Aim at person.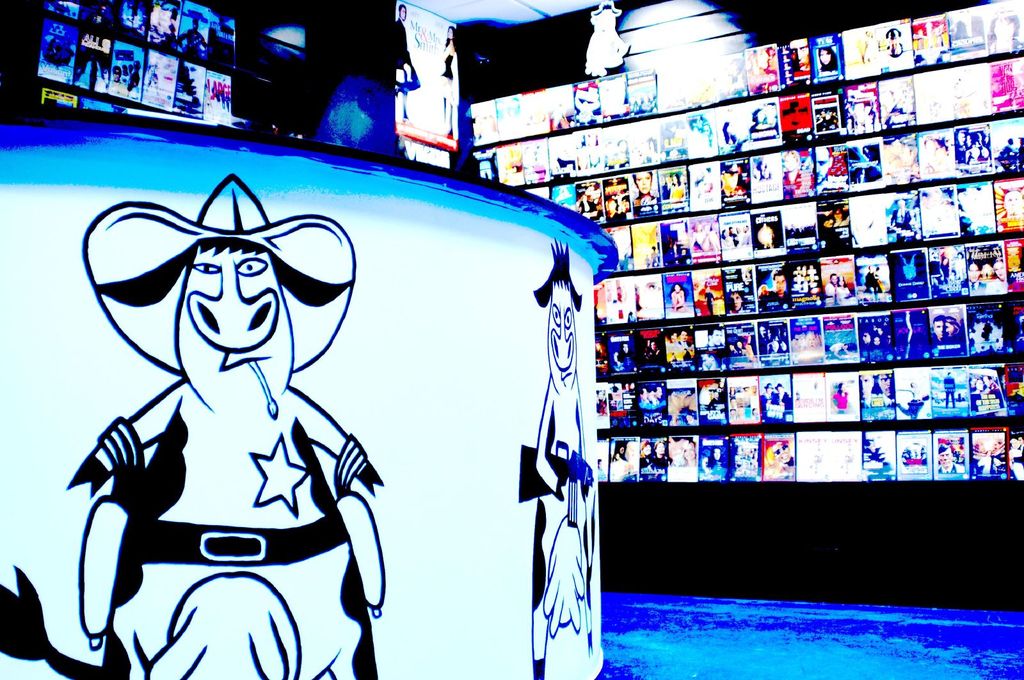
Aimed at 630,273,662,319.
